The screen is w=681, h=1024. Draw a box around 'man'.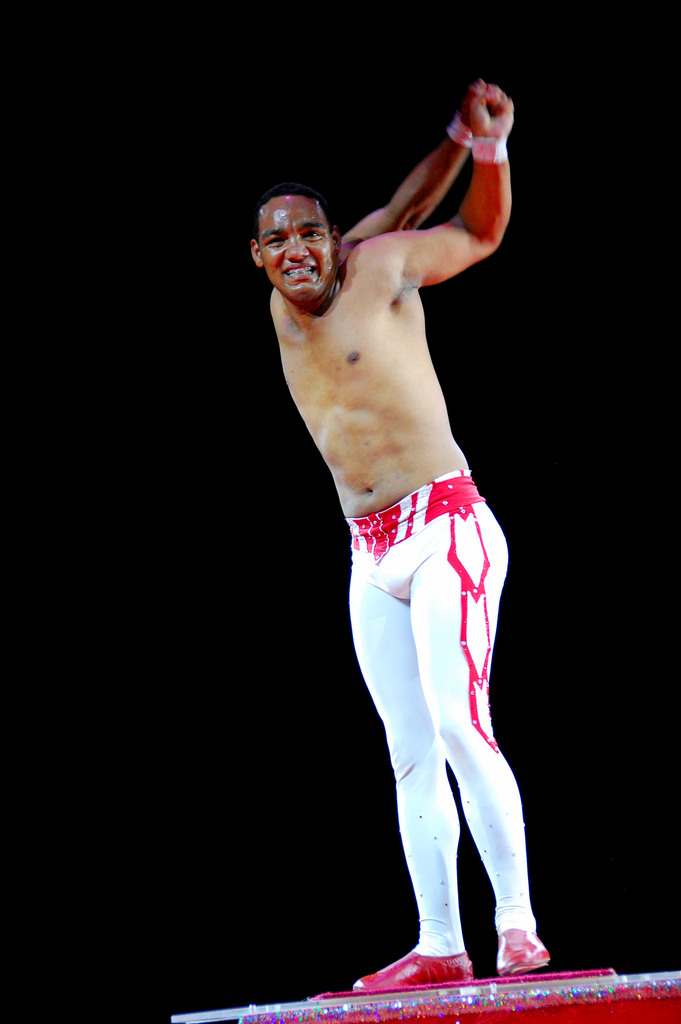
x1=241 y1=76 x2=559 y2=983.
